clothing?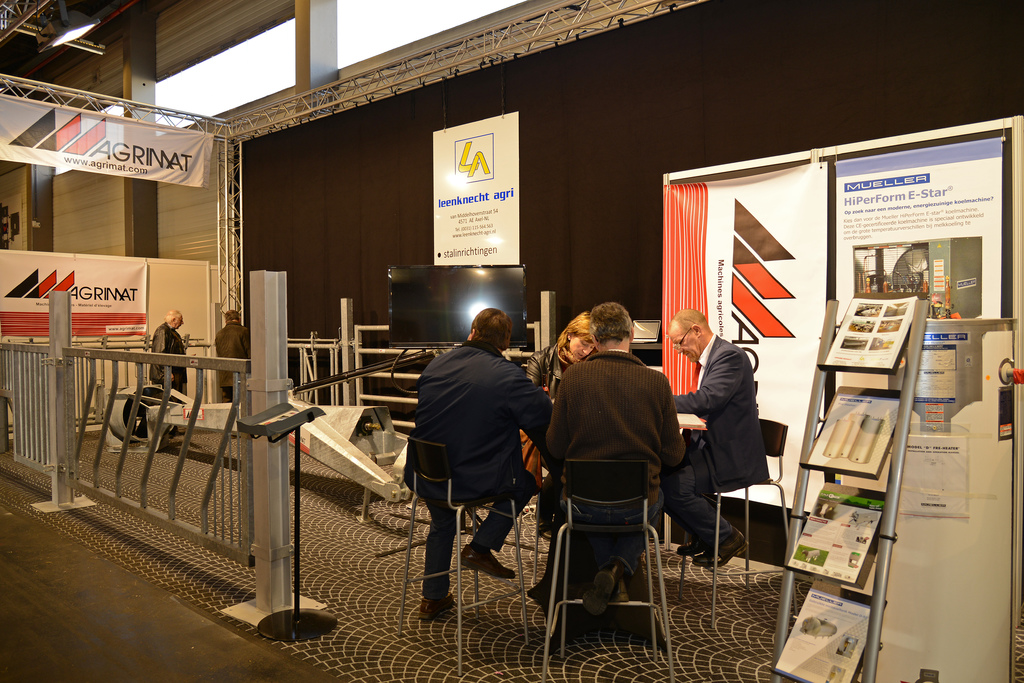
bbox=[659, 334, 773, 549]
